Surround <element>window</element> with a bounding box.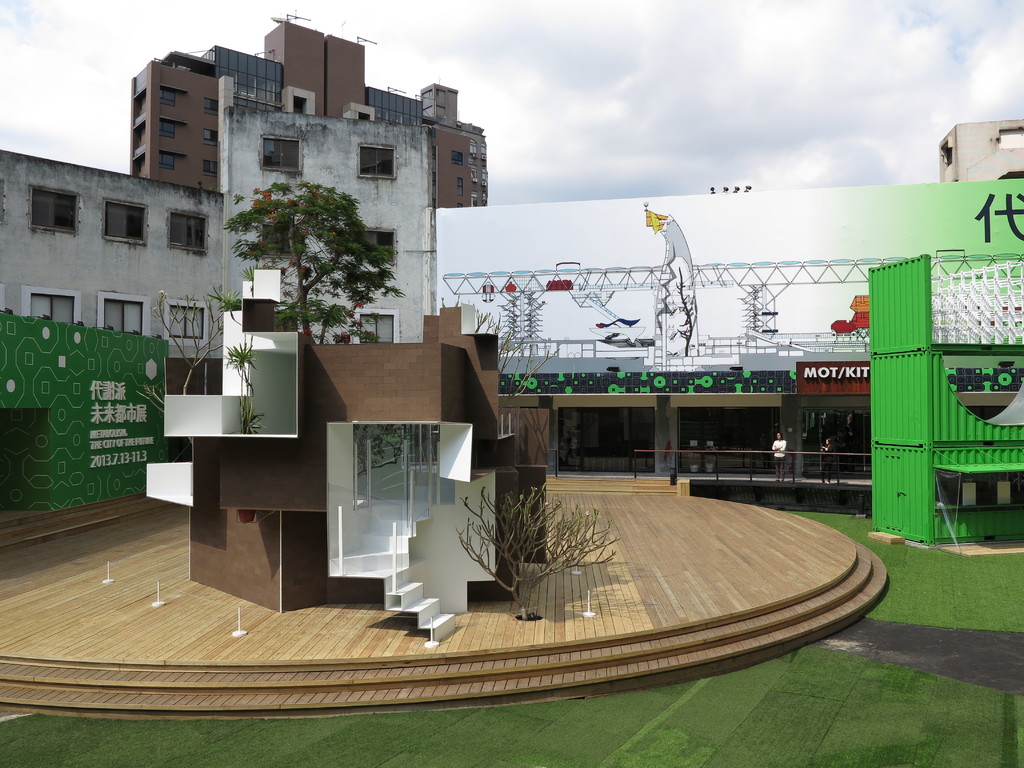
[475, 197, 479, 209].
